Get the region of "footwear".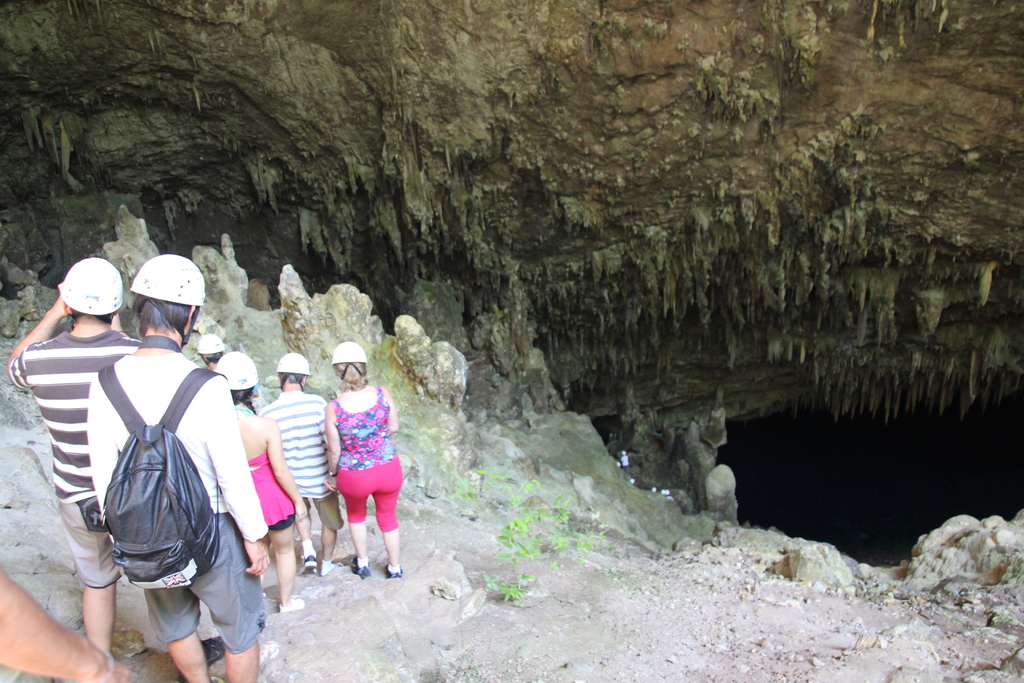
bbox(385, 562, 401, 582).
